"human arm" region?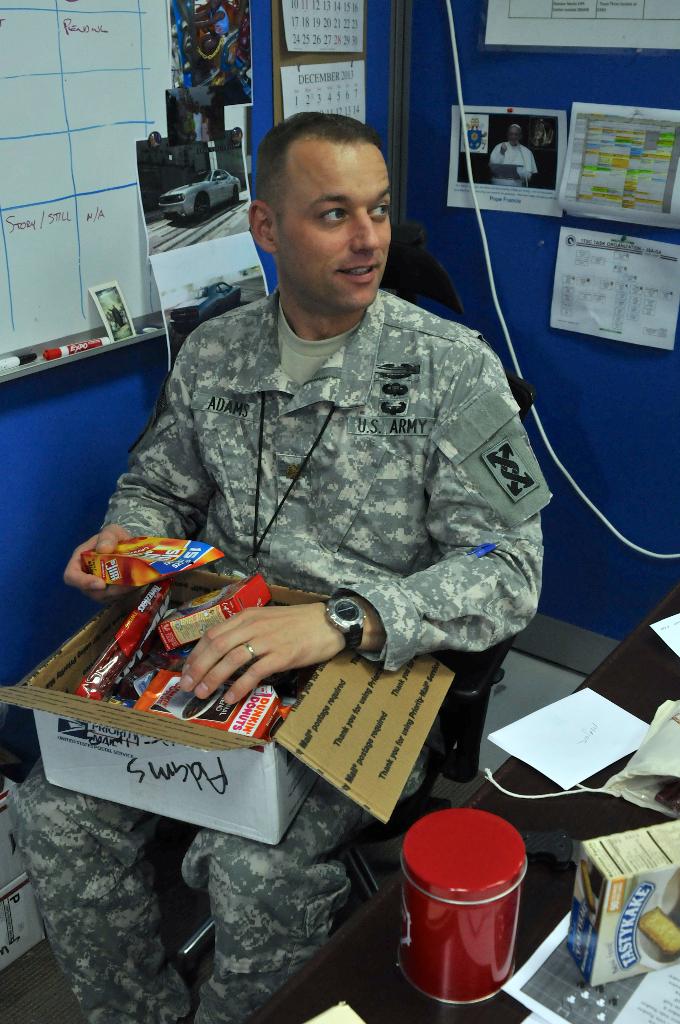
locate(151, 600, 345, 735)
